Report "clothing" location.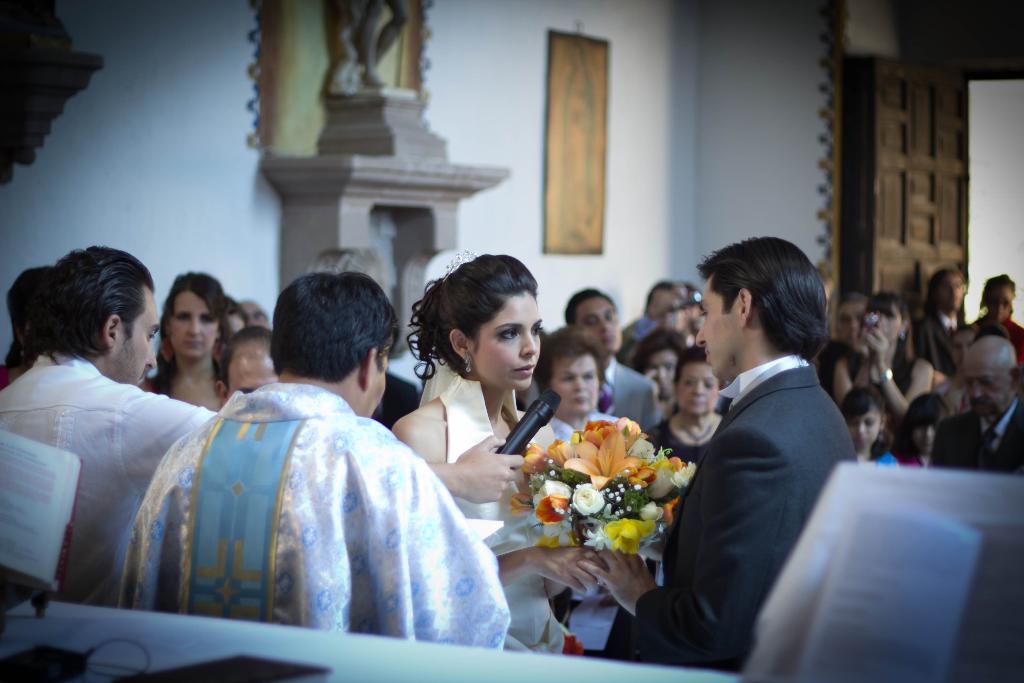
Report: locate(609, 354, 852, 682).
